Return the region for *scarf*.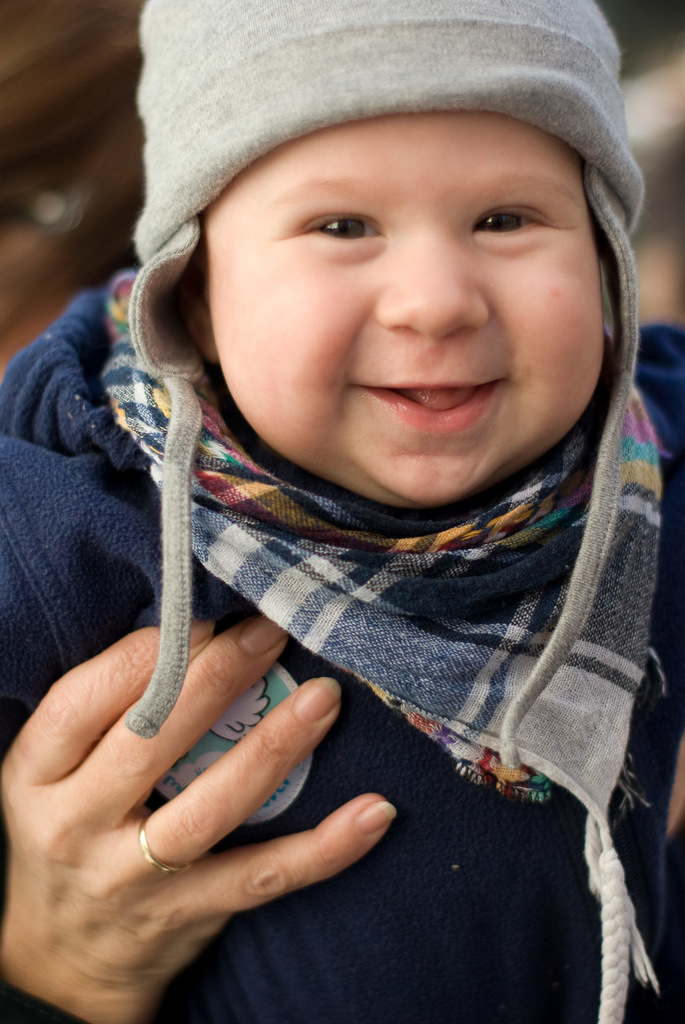
region(97, 265, 662, 1023).
